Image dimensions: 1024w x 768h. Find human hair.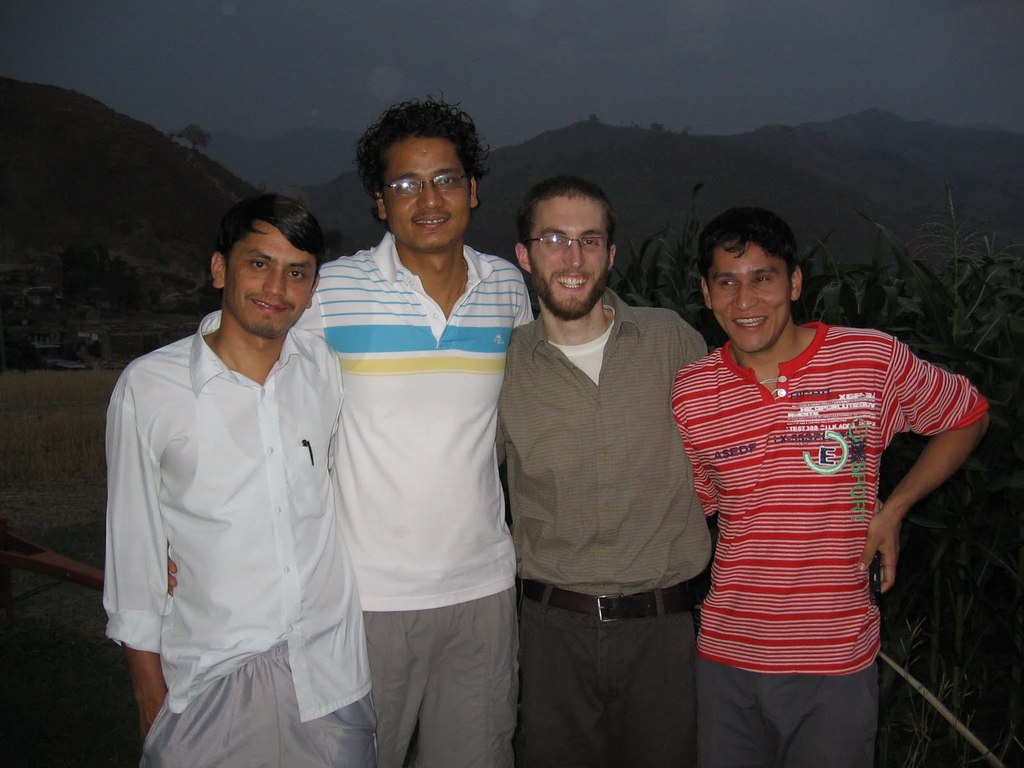
bbox=(701, 207, 803, 292).
